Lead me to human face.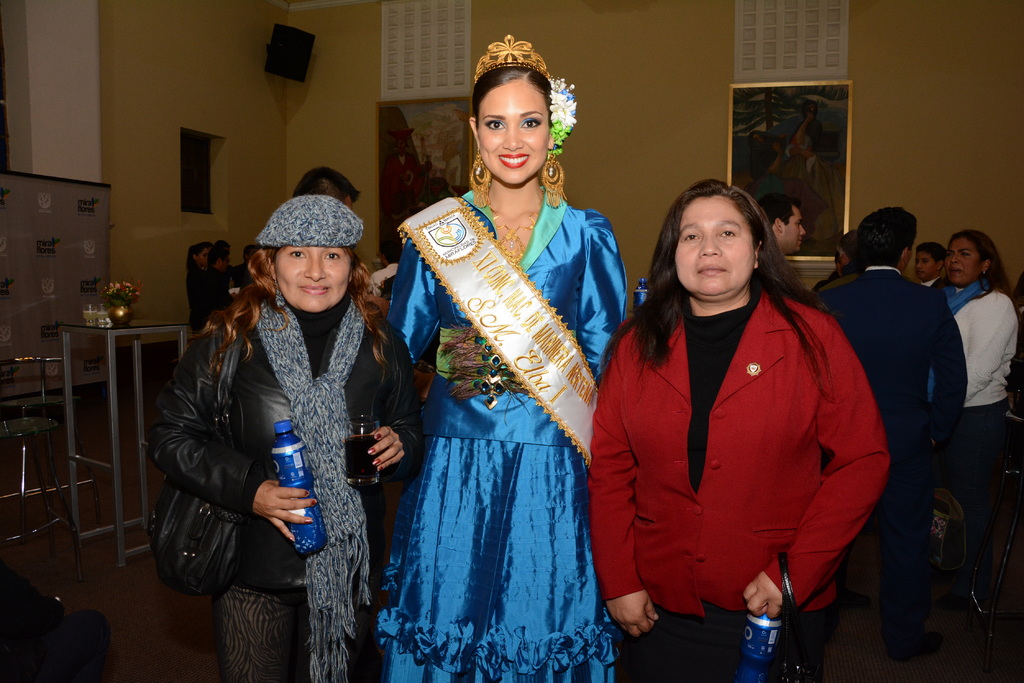
Lead to [193,246,208,265].
